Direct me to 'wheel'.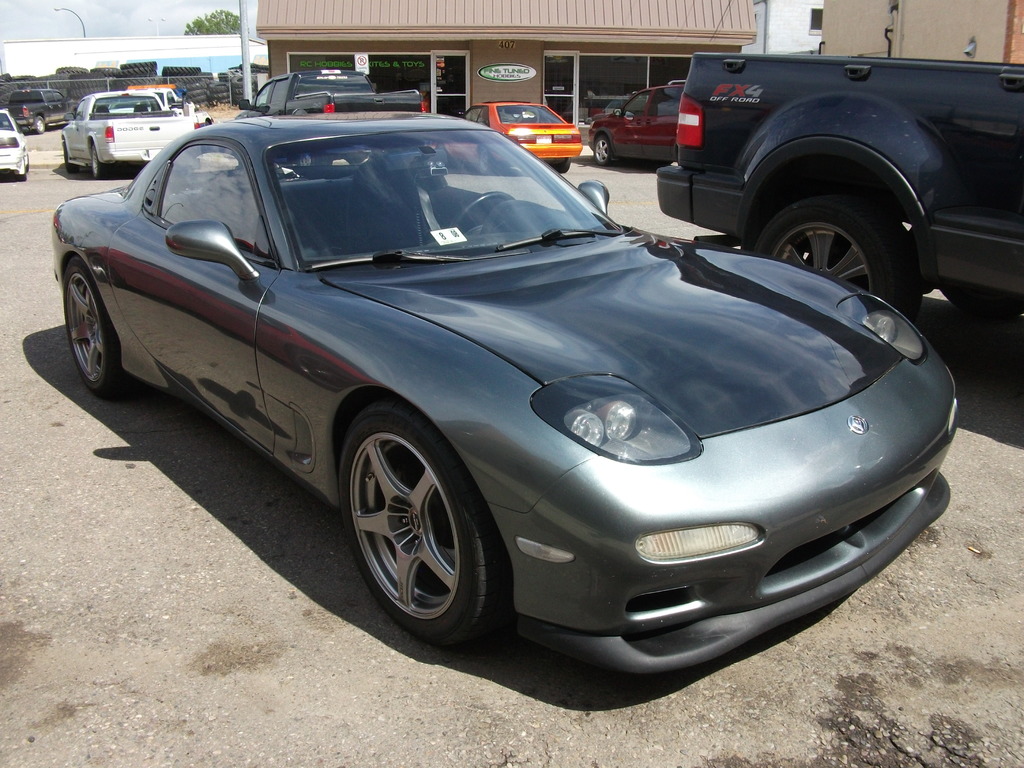
Direction: [36,115,46,133].
